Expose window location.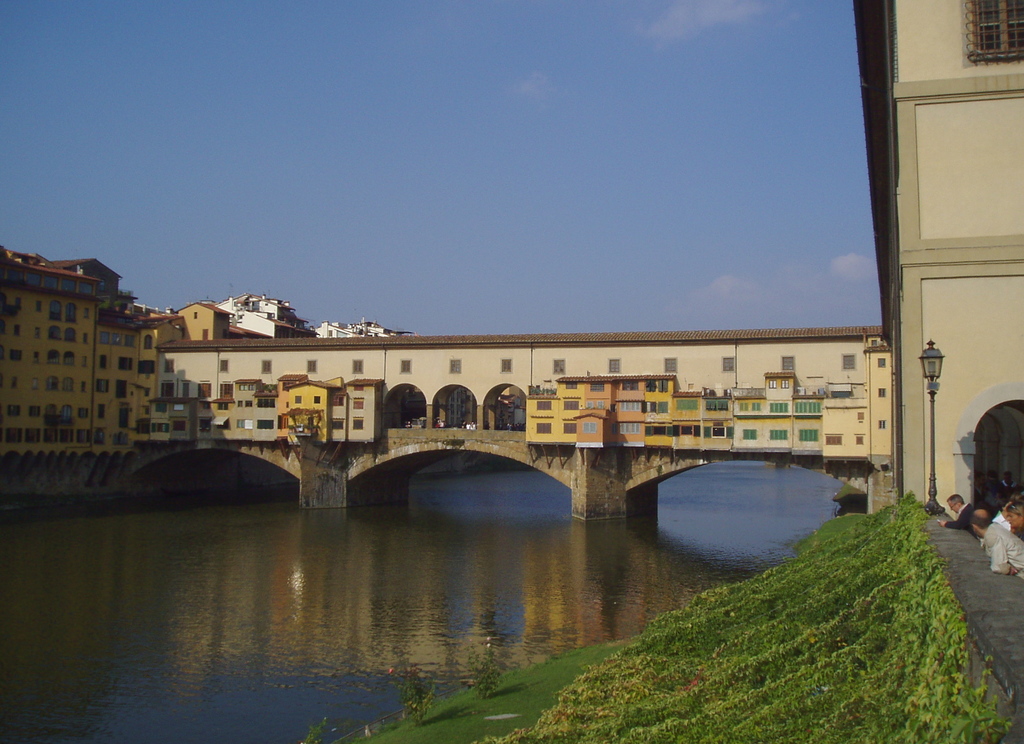
Exposed at pyautogui.locateOnScreen(769, 380, 776, 389).
